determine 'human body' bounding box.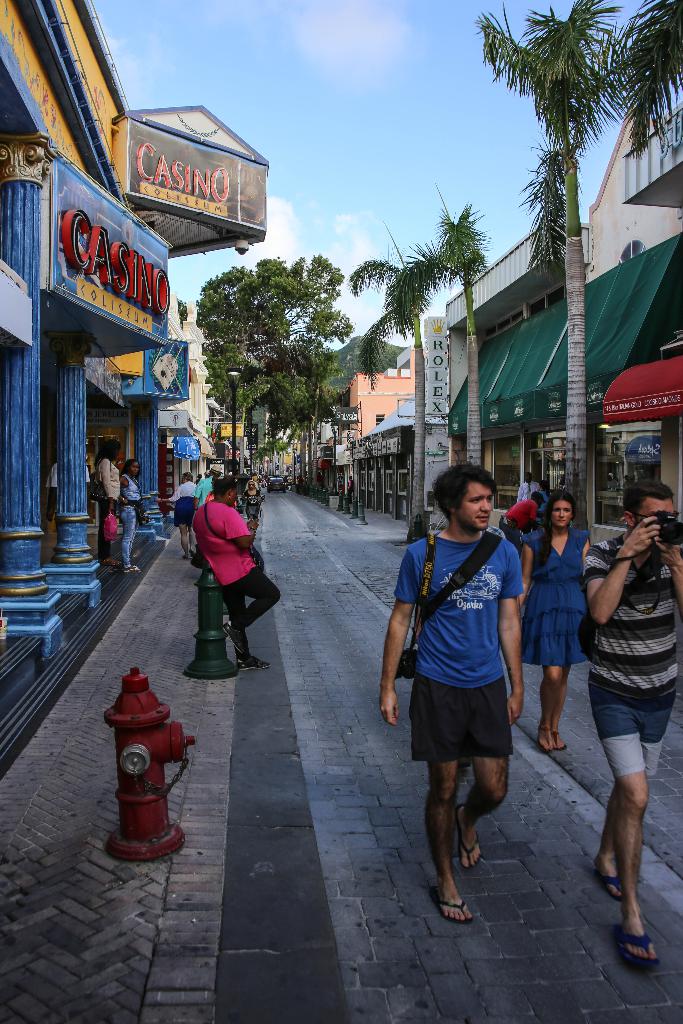
Determined: 241/478/265/520.
